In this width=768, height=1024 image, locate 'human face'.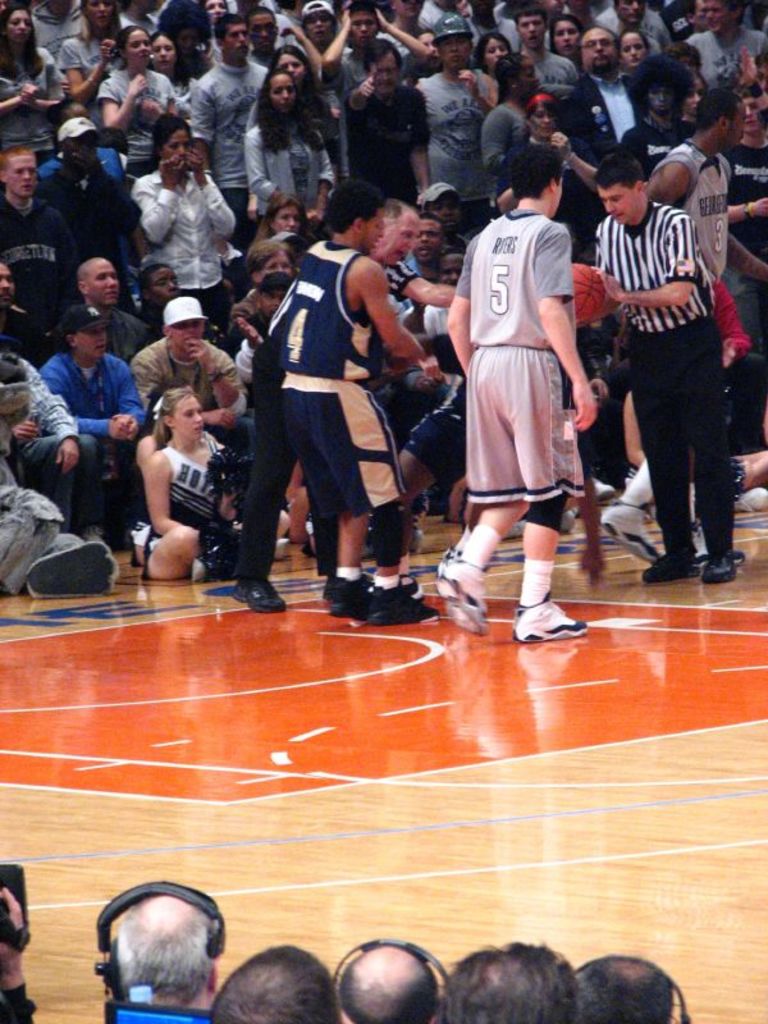
Bounding box: (257, 247, 297, 271).
